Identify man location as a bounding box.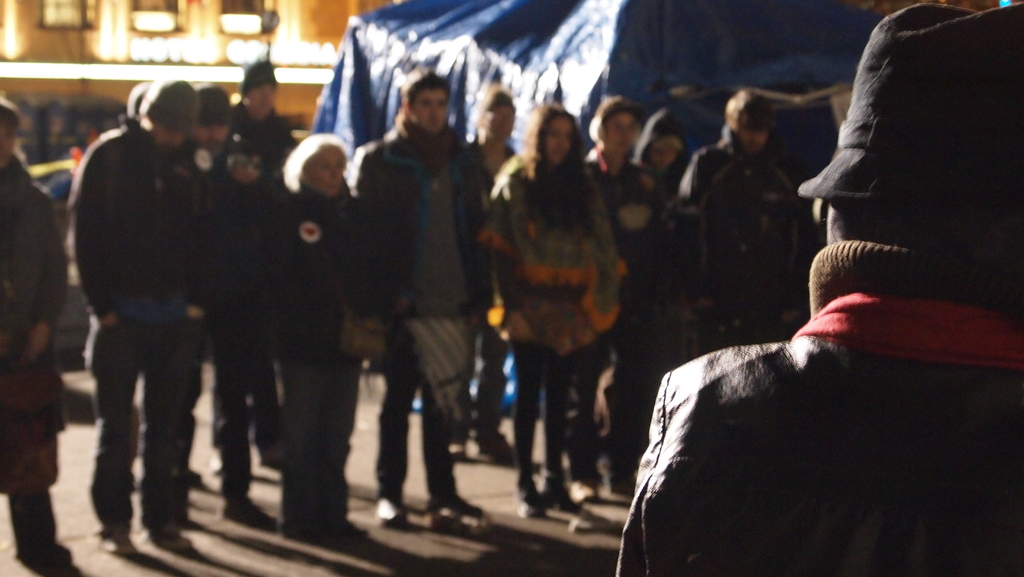
{"left": 465, "top": 85, "right": 527, "bottom": 468}.
